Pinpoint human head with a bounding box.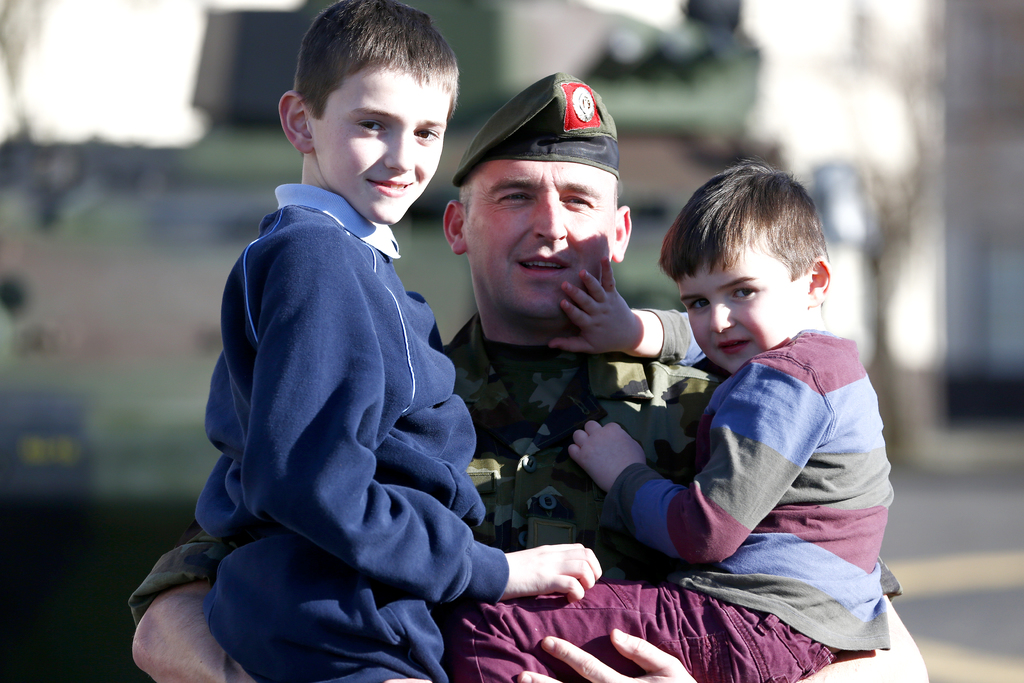
(440,73,632,321).
